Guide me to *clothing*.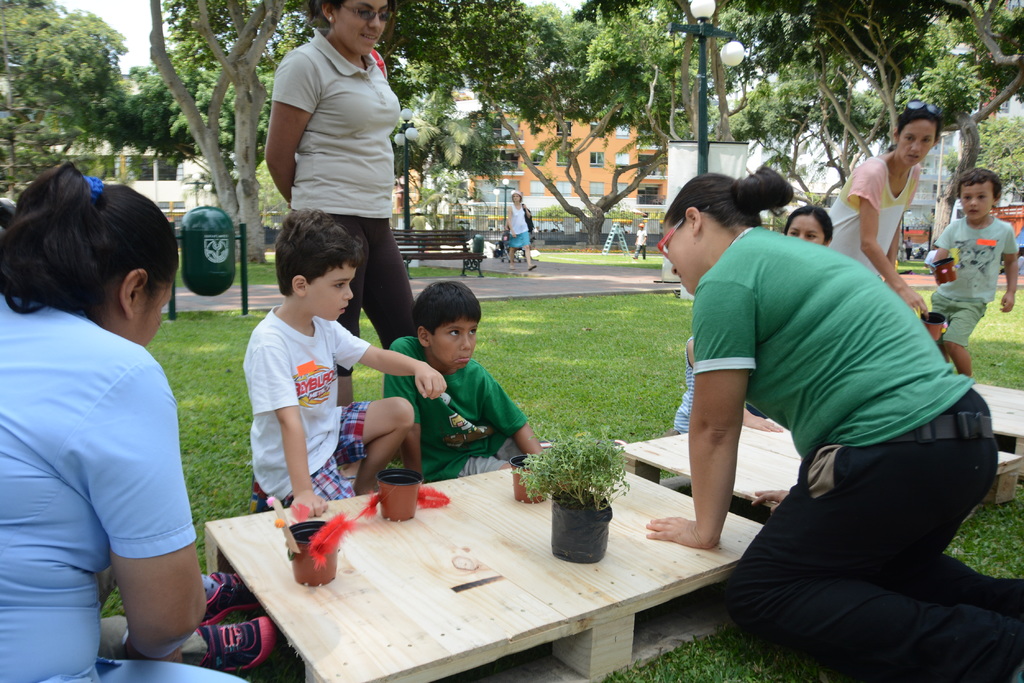
Guidance: {"x1": 247, "y1": 316, "x2": 377, "y2": 502}.
